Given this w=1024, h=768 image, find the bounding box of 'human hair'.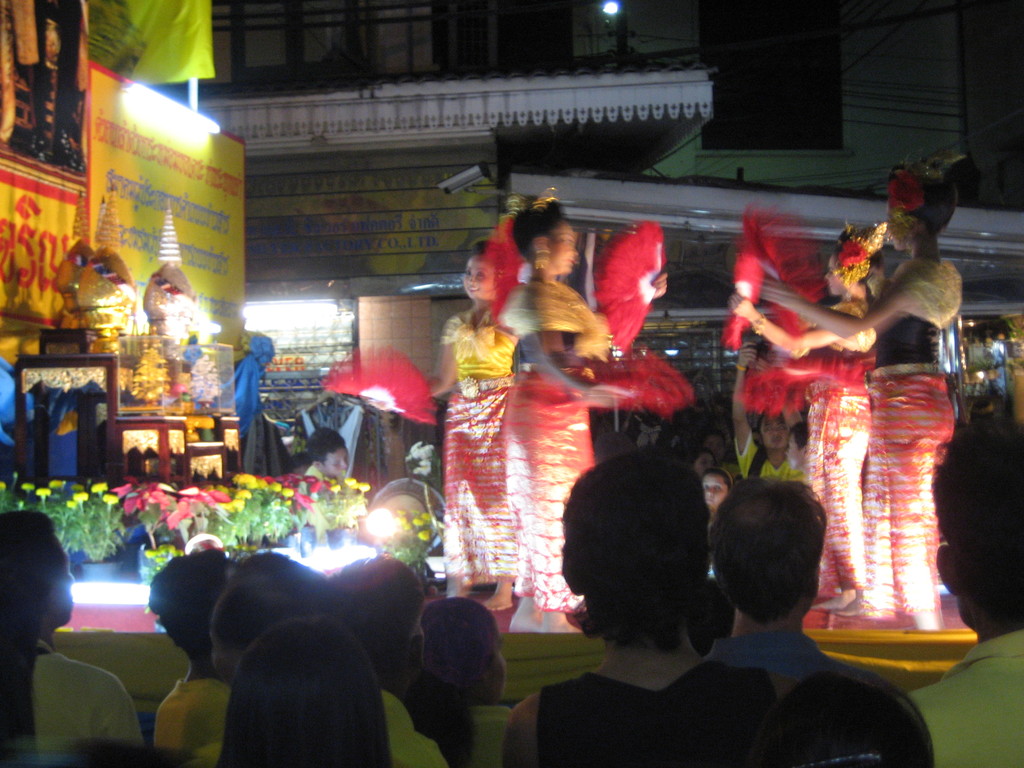
x1=304 y1=424 x2=345 y2=467.
